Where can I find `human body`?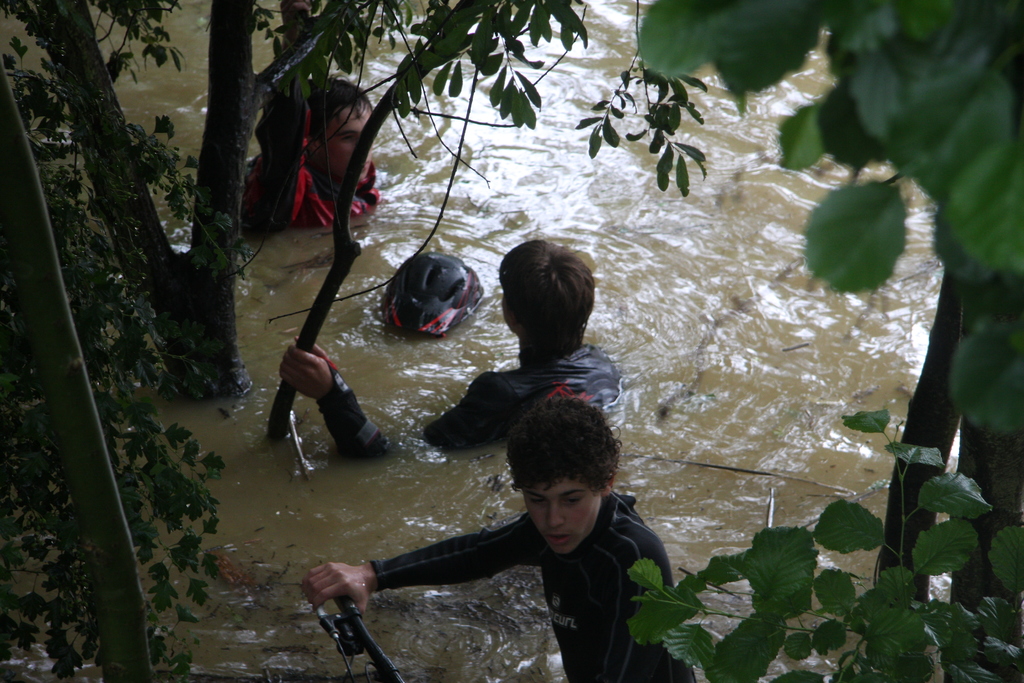
You can find it at 273,236,620,466.
